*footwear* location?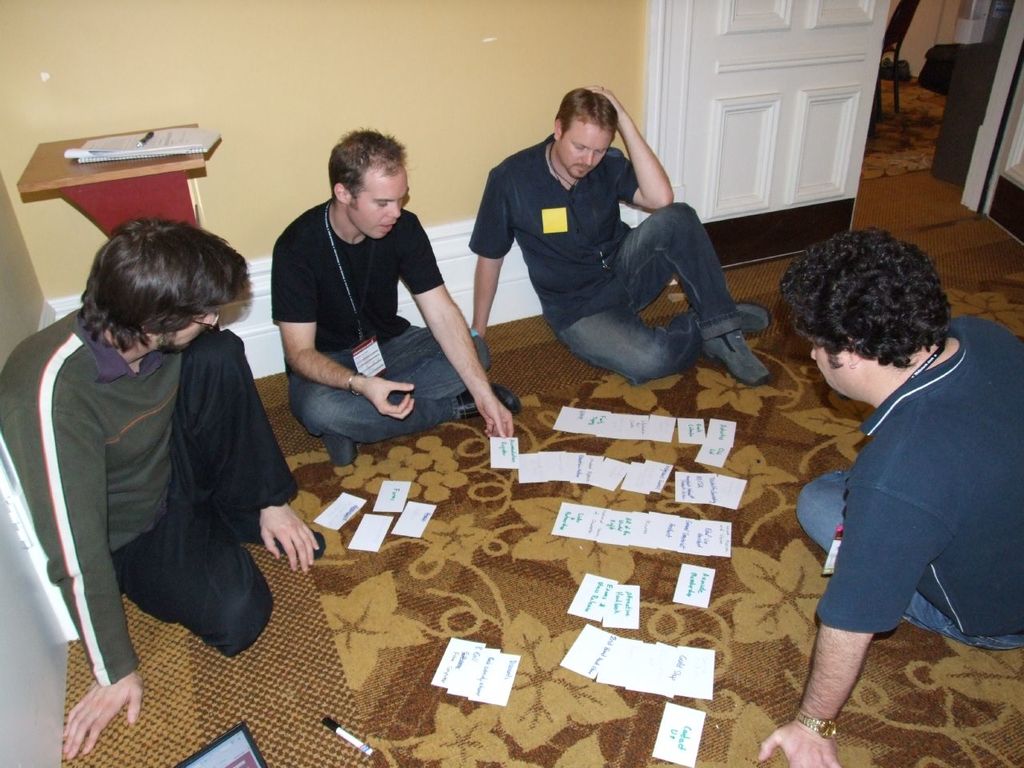
detection(249, 508, 329, 560)
